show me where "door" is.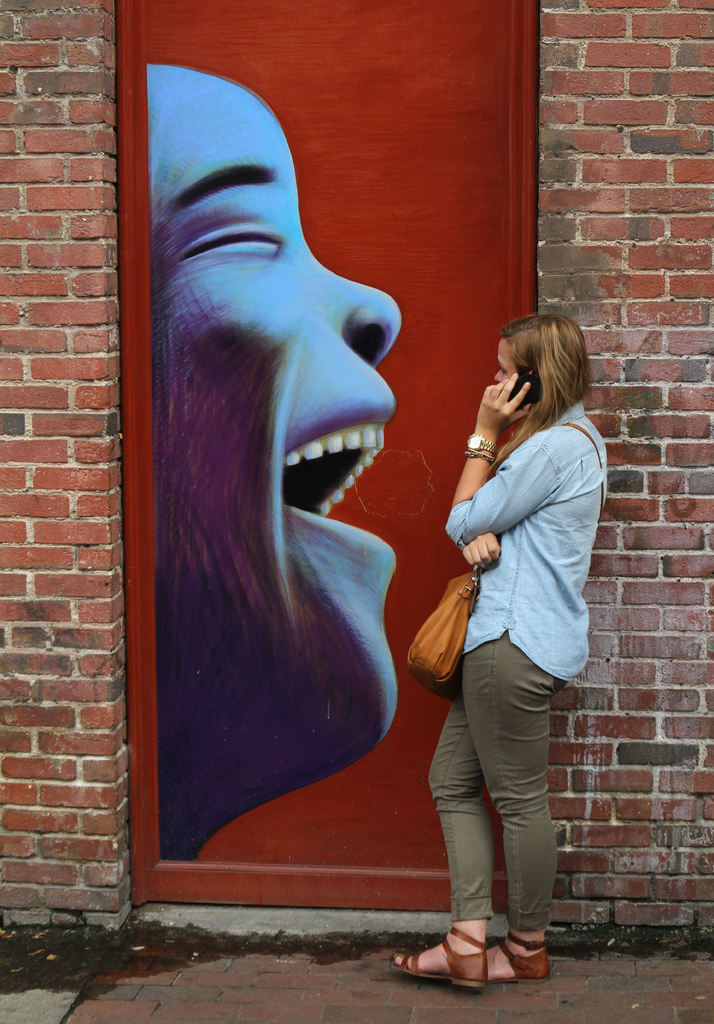
"door" is at pyautogui.locateOnScreen(116, 4, 537, 916).
